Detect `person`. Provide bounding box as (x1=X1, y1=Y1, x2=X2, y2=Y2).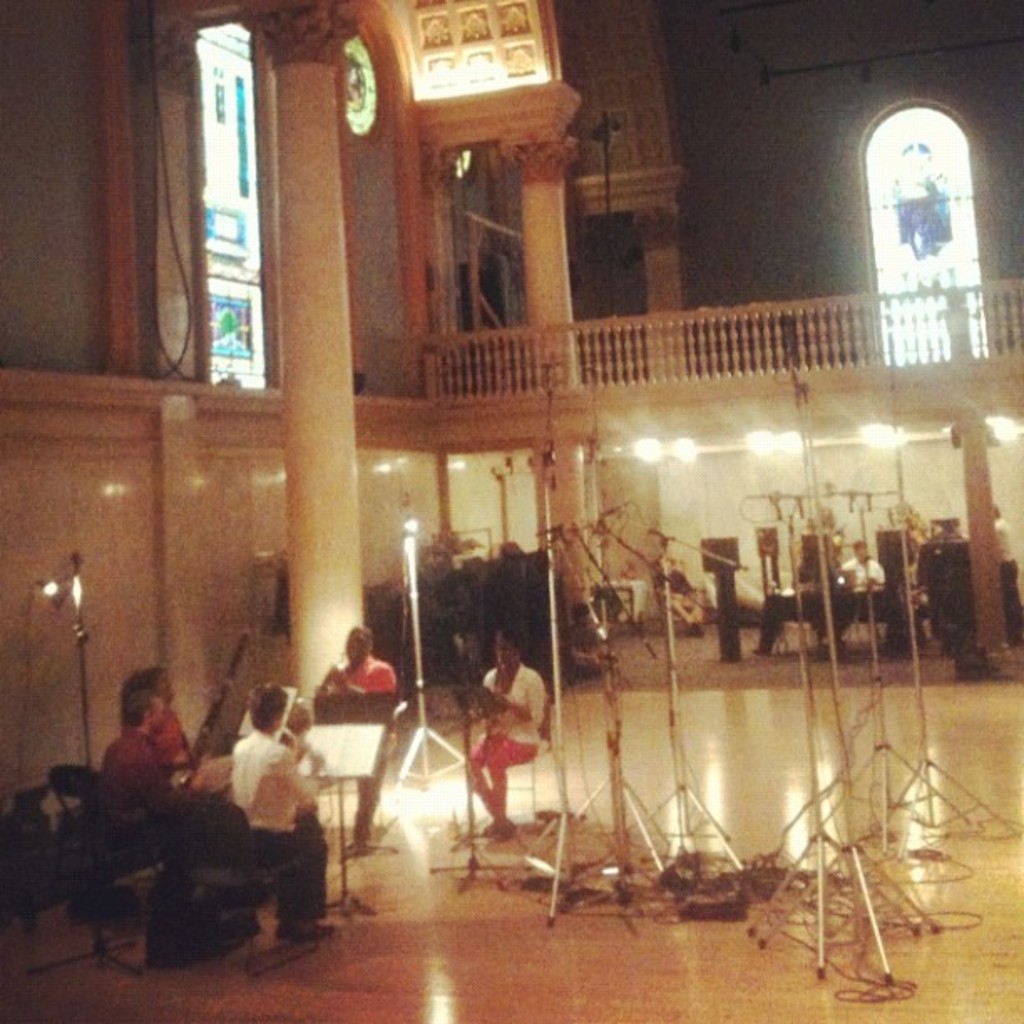
(x1=105, y1=689, x2=211, y2=924).
